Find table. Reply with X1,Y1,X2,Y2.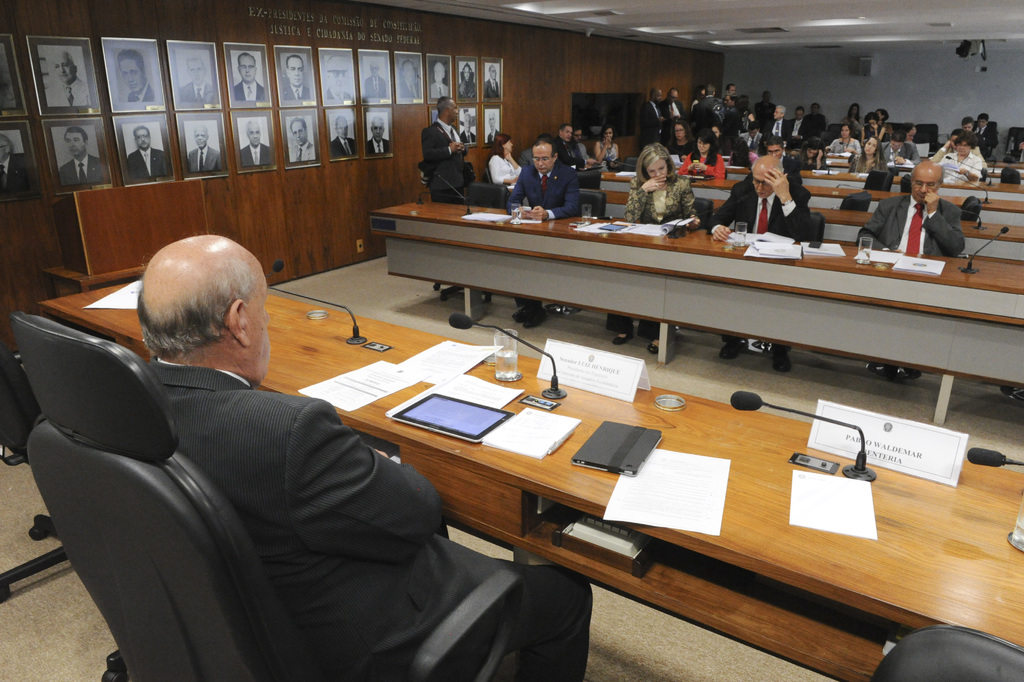
40,280,1023,681.
